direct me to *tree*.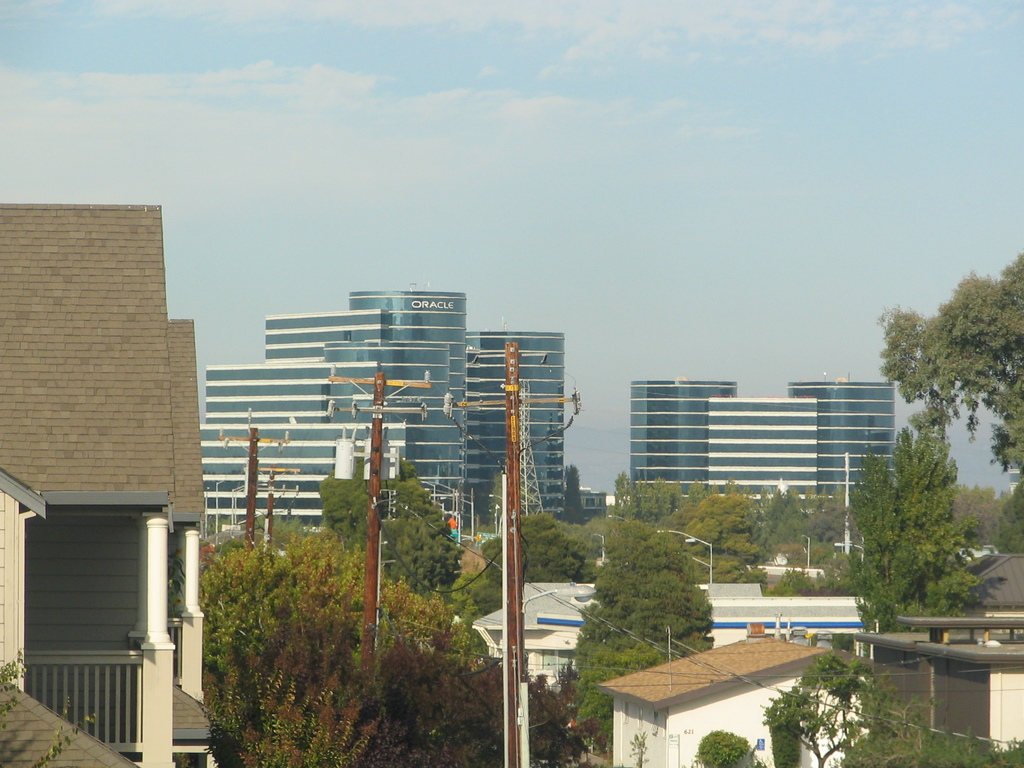
Direction: [765,644,1023,767].
